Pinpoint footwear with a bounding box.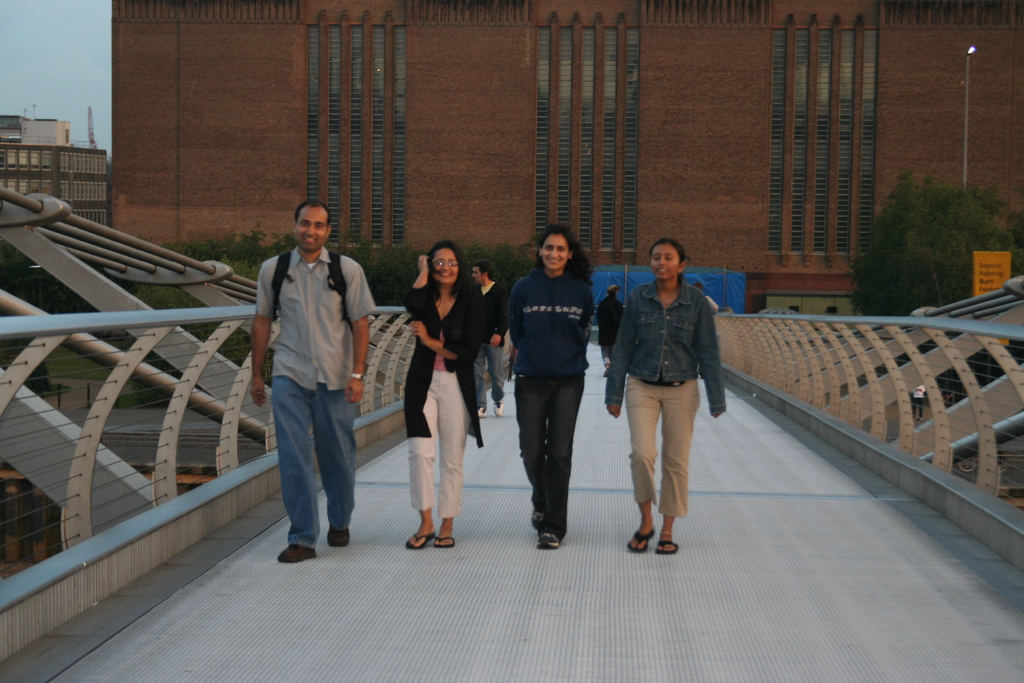
(326,527,350,545).
